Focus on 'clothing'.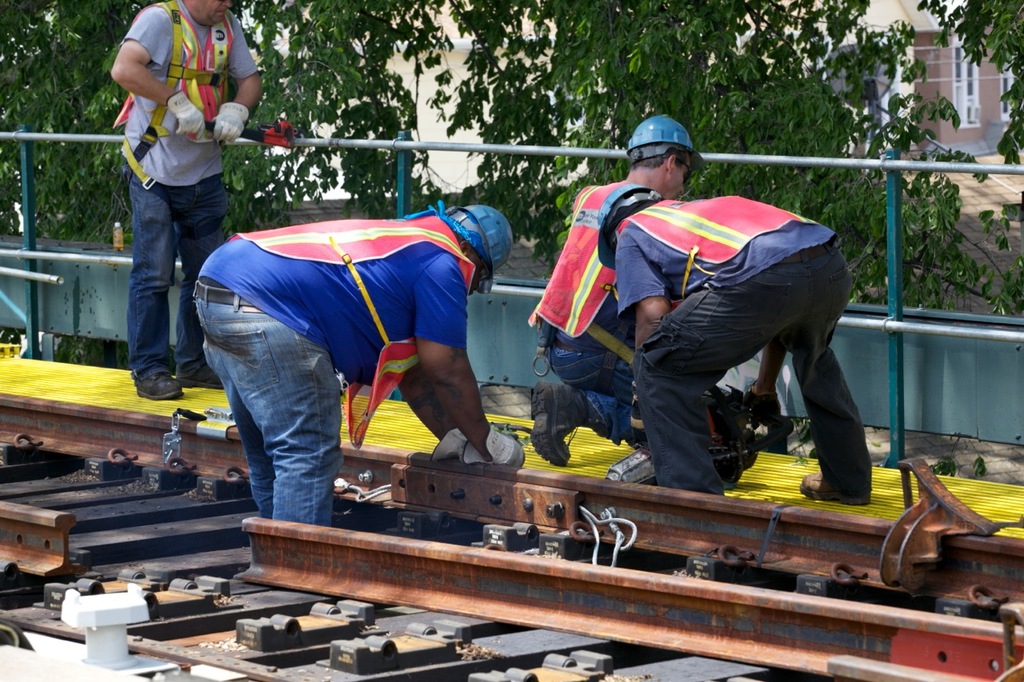
Focused at bbox=(187, 182, 506, 509).
